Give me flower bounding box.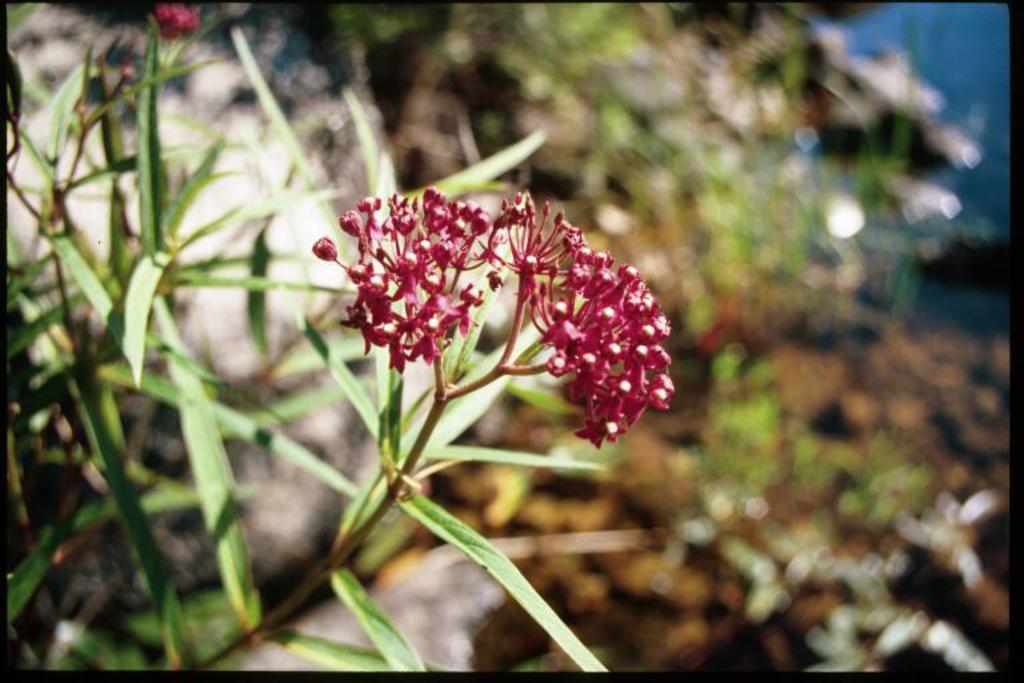
x1=316 y1=165 x2=668 y2=444.
